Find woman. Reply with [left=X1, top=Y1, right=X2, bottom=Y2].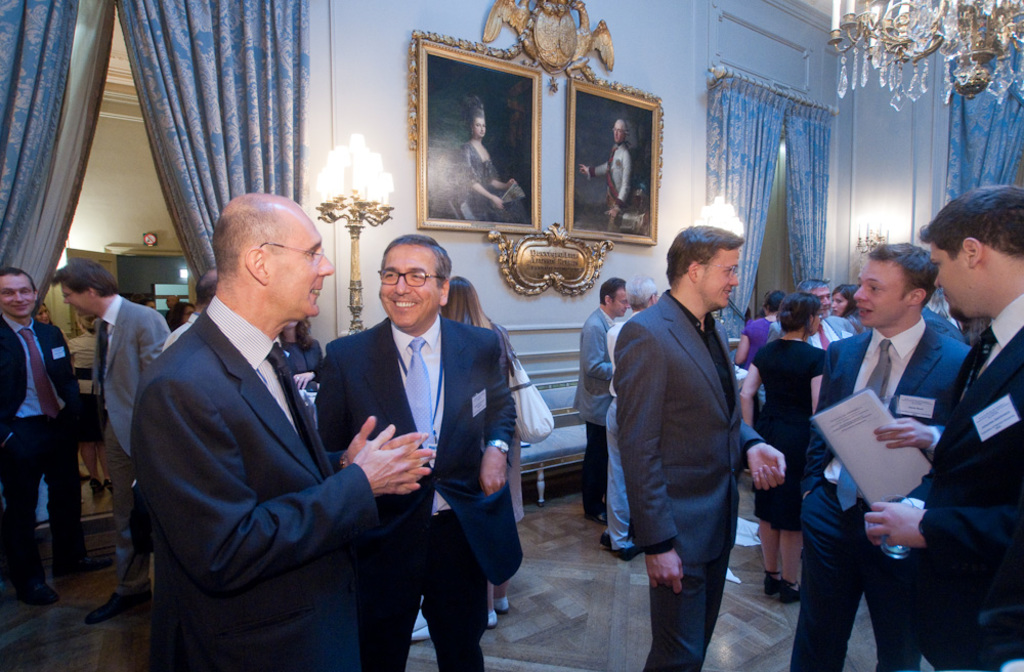
[left=439, top=271, right=515, bottom=635].
